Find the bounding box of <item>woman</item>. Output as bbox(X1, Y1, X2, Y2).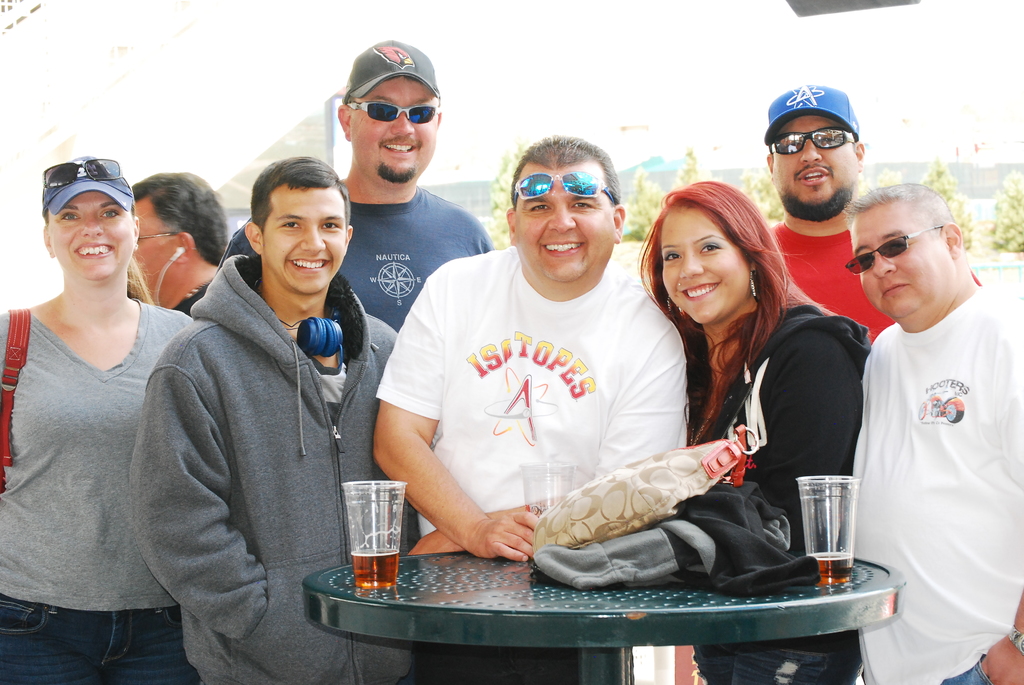
bbox(637, 181, 879, 684).
